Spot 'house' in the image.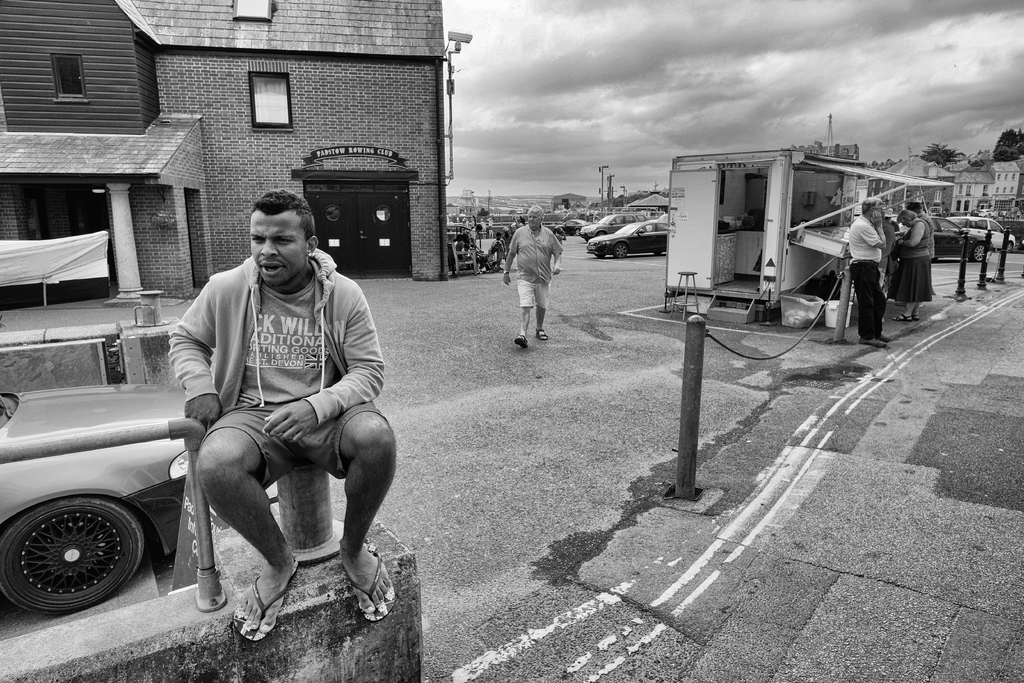
'house' found at bbox(0, 0, 448, 295).
